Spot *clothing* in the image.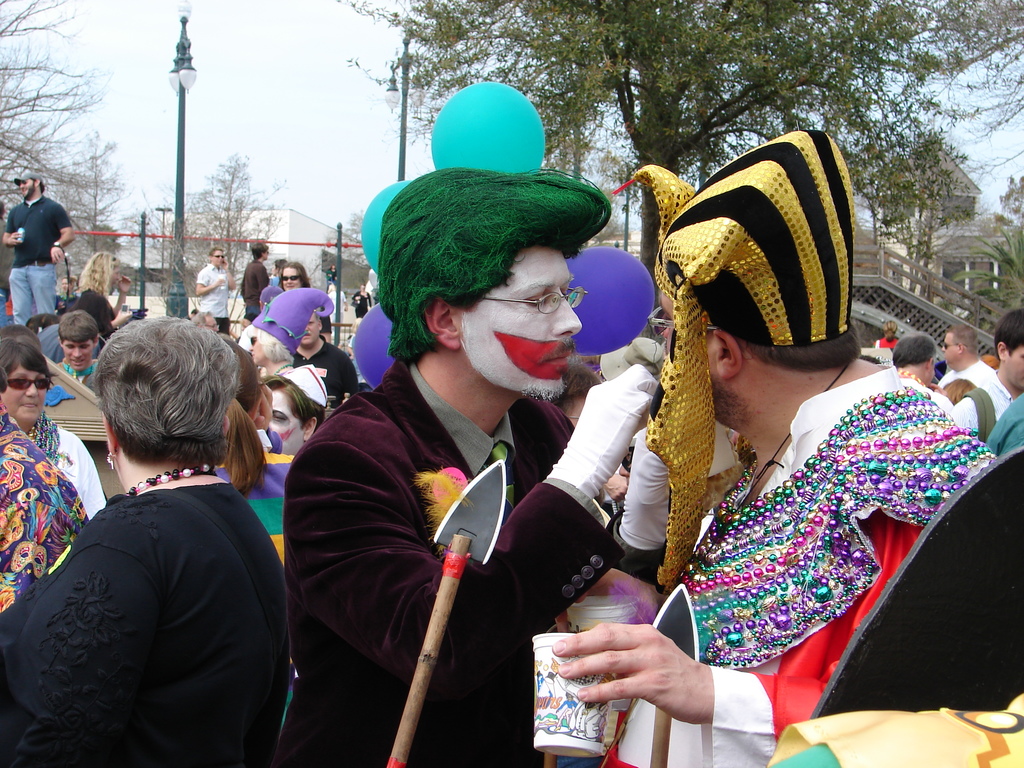
*clothing* found at locate(11, 397, 111, 514).
